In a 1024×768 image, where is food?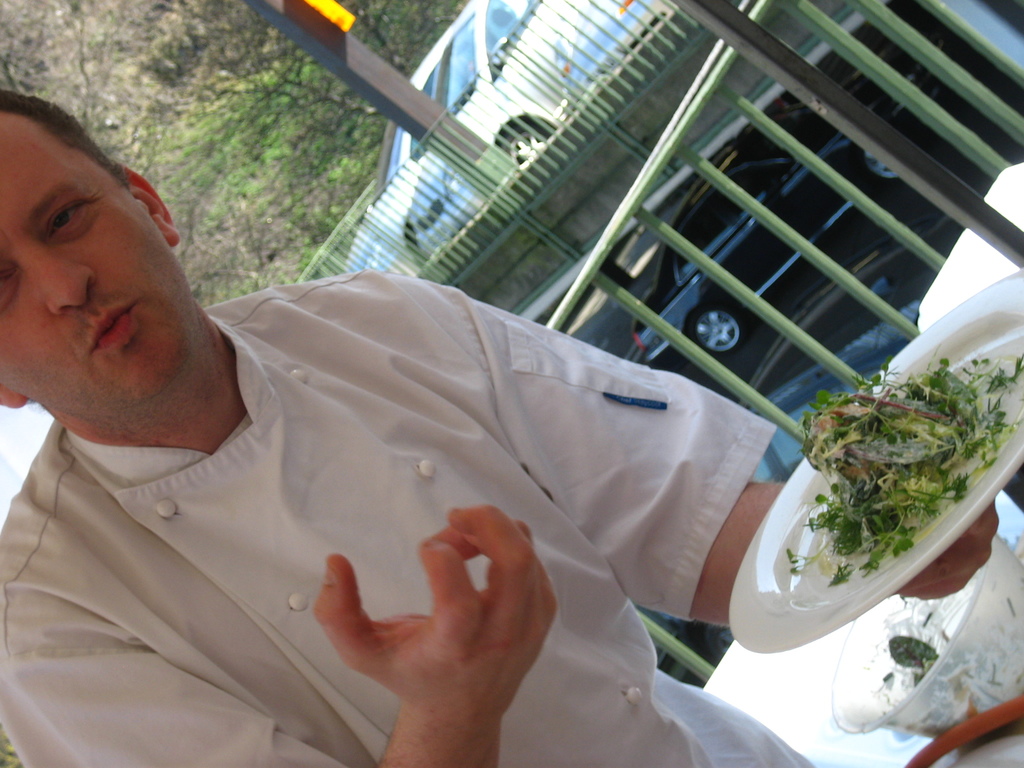
box=[772, 340, 1003, 616].
